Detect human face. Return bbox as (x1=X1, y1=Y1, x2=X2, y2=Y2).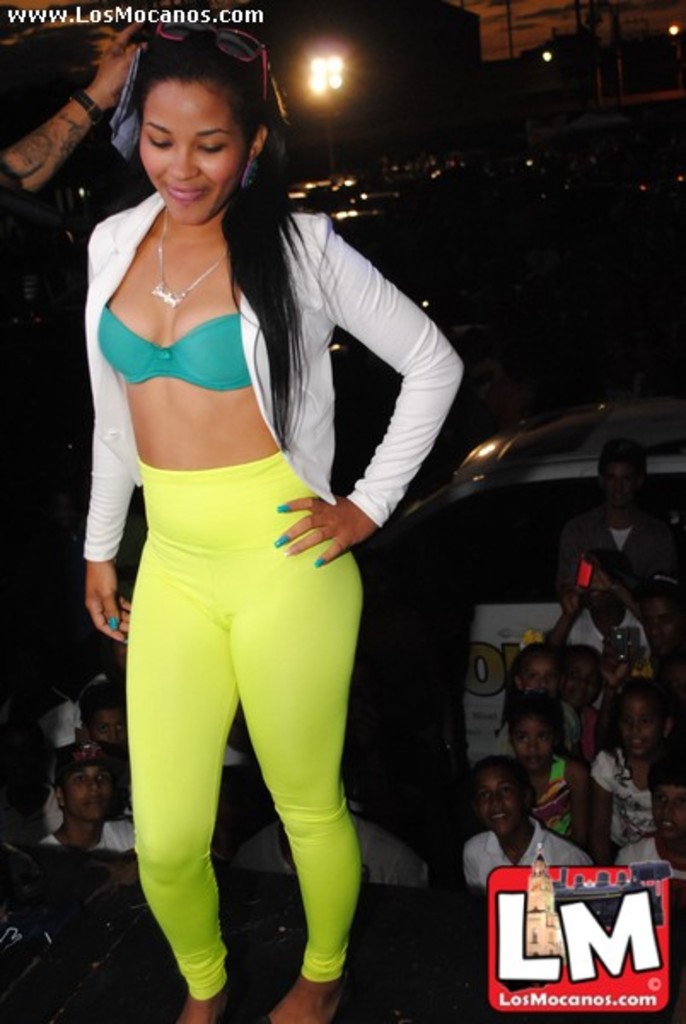
(x1=468, y1=770, x2=522, y2=845).
